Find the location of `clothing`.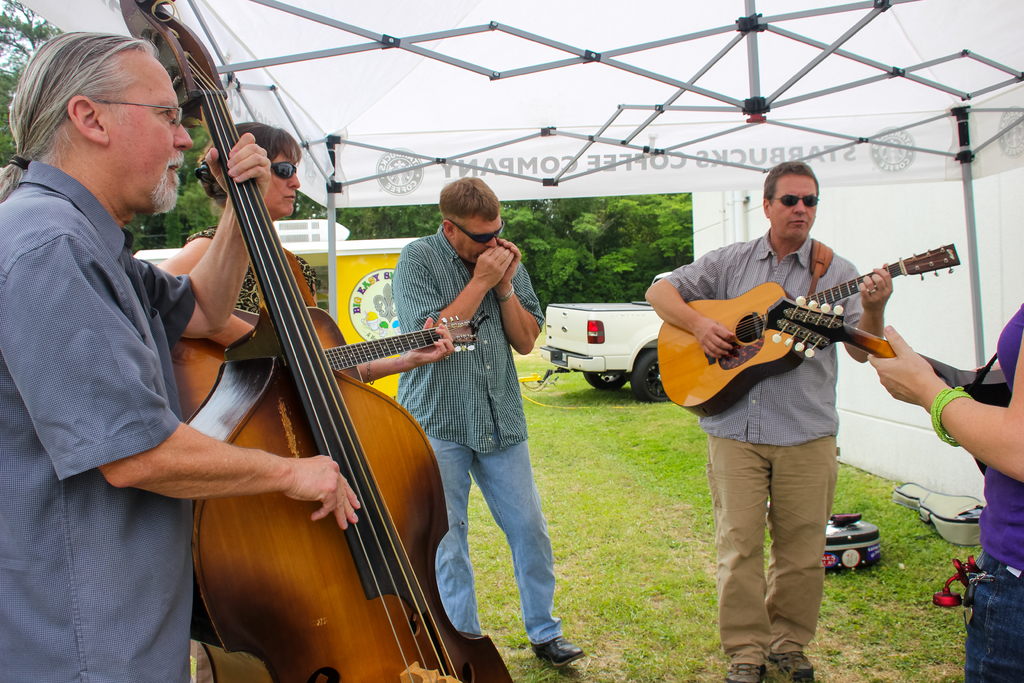
Location: box=[0, 158, 198, 682].
